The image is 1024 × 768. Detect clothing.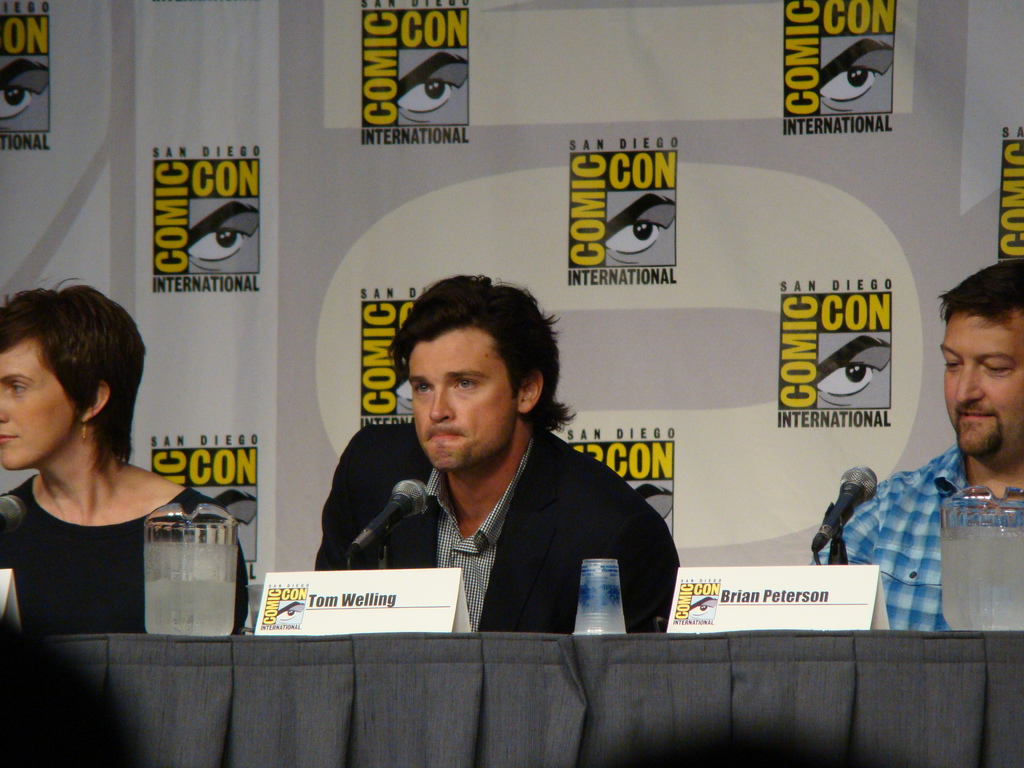
Detection: pyautogui.locateOnScreen(0, 476, 249, 652).
